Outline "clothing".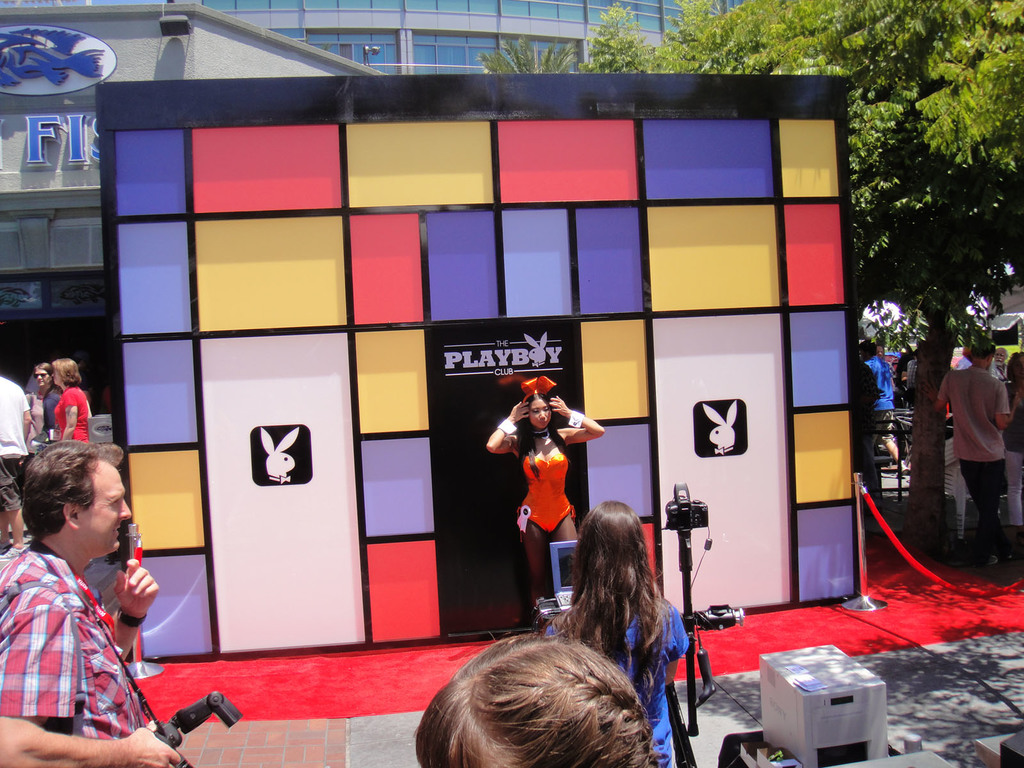
Outline: crop(49, 380, 96, 442).
